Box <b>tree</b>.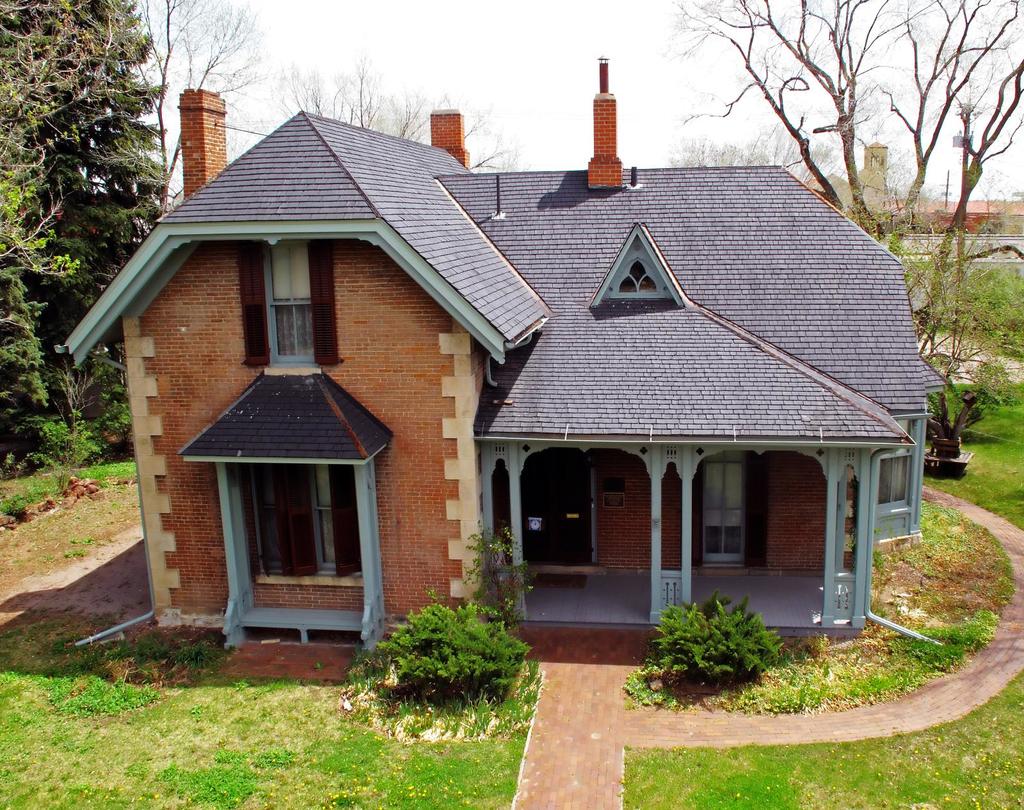
<bbox>130, 0, 275, 215</bbox>.
